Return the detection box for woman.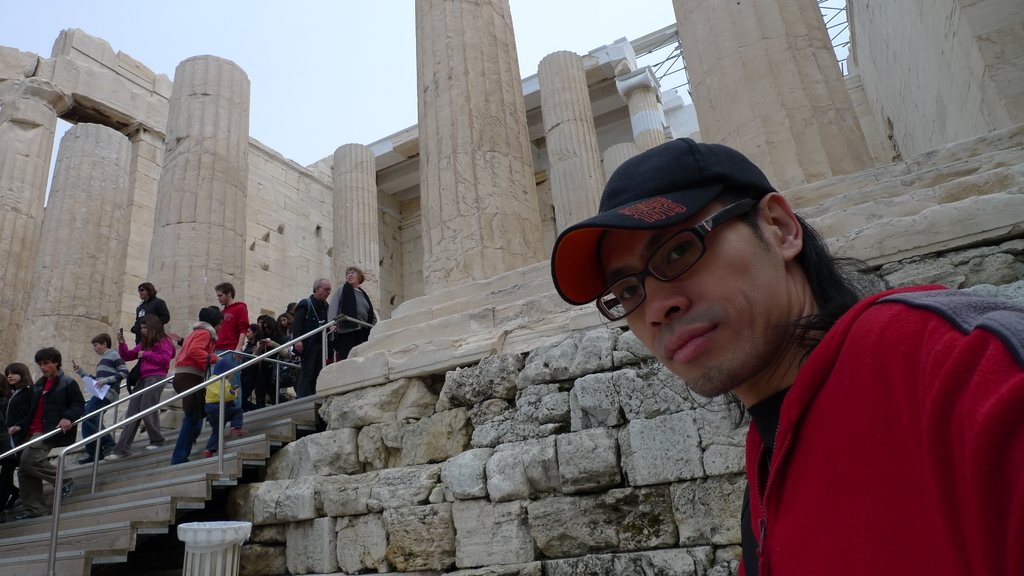
x1=170, y1=308, x2=230, y2=458.
